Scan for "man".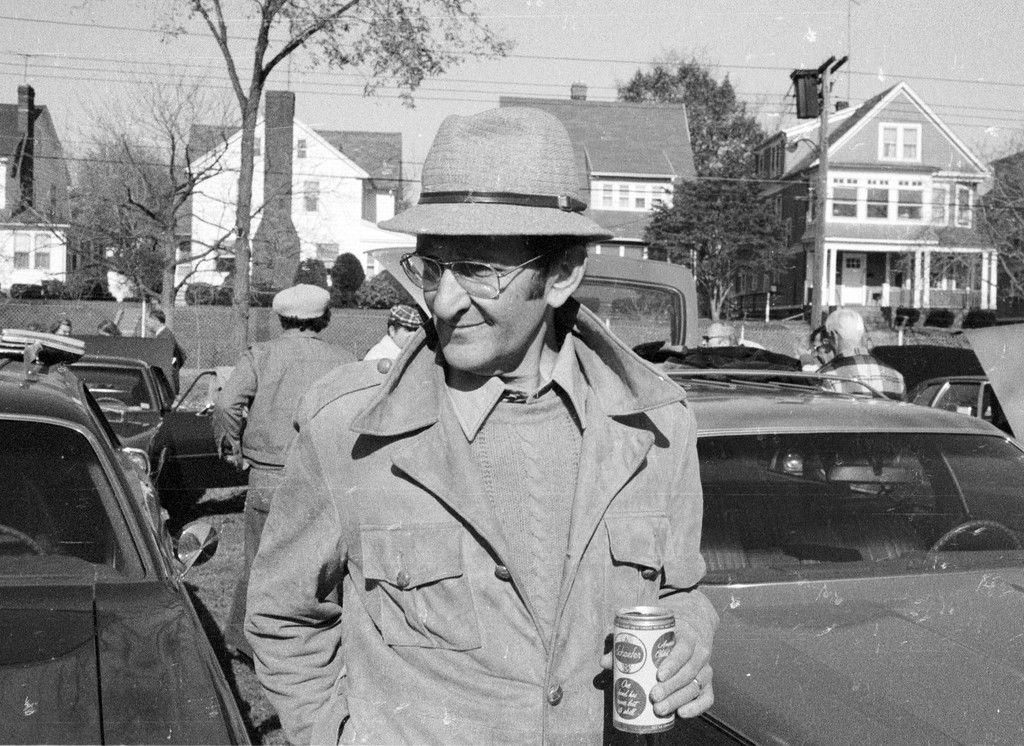
Scan result: region(241, 125, 726, 738).
